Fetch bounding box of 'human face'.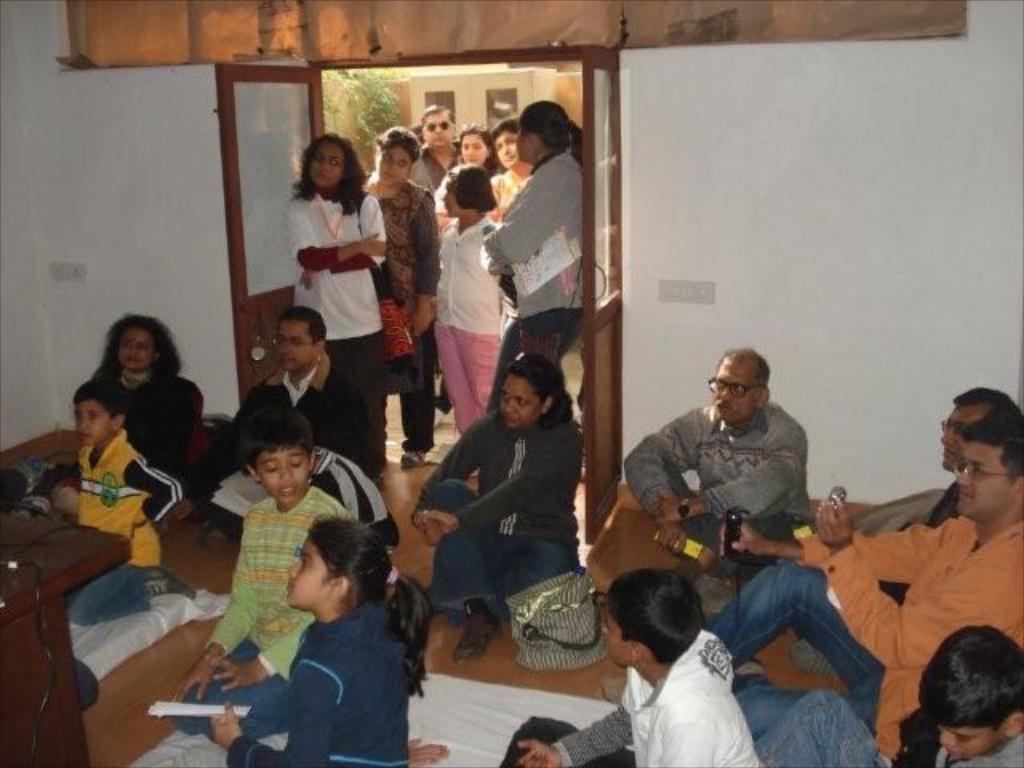
Bbox: detection(424, 107, 451, 144).
